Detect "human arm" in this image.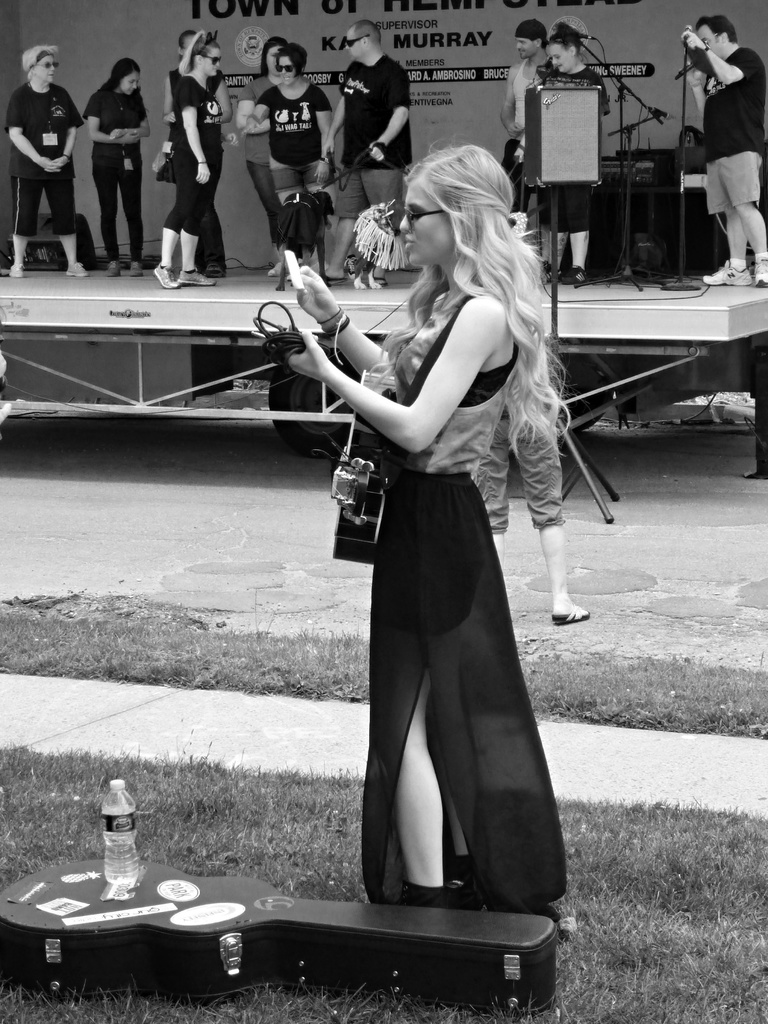
Detection: [left=322, top=80, right=347, bottom=156].
